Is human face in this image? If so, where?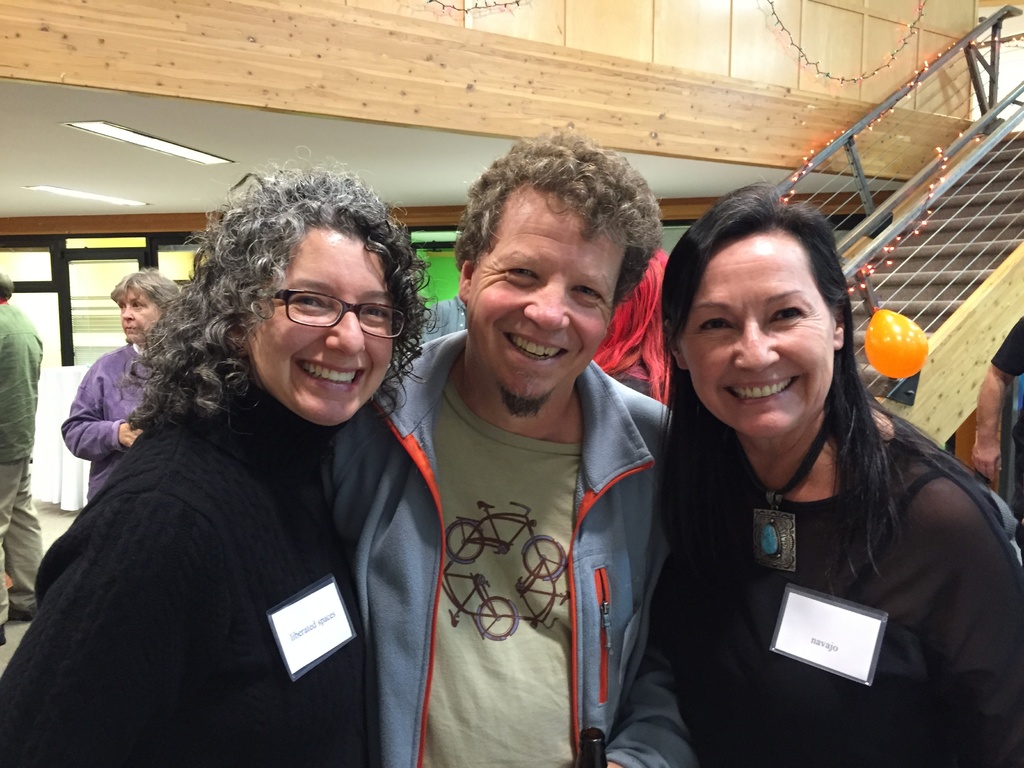
Yes, at box(248, 236, 399, 425).
